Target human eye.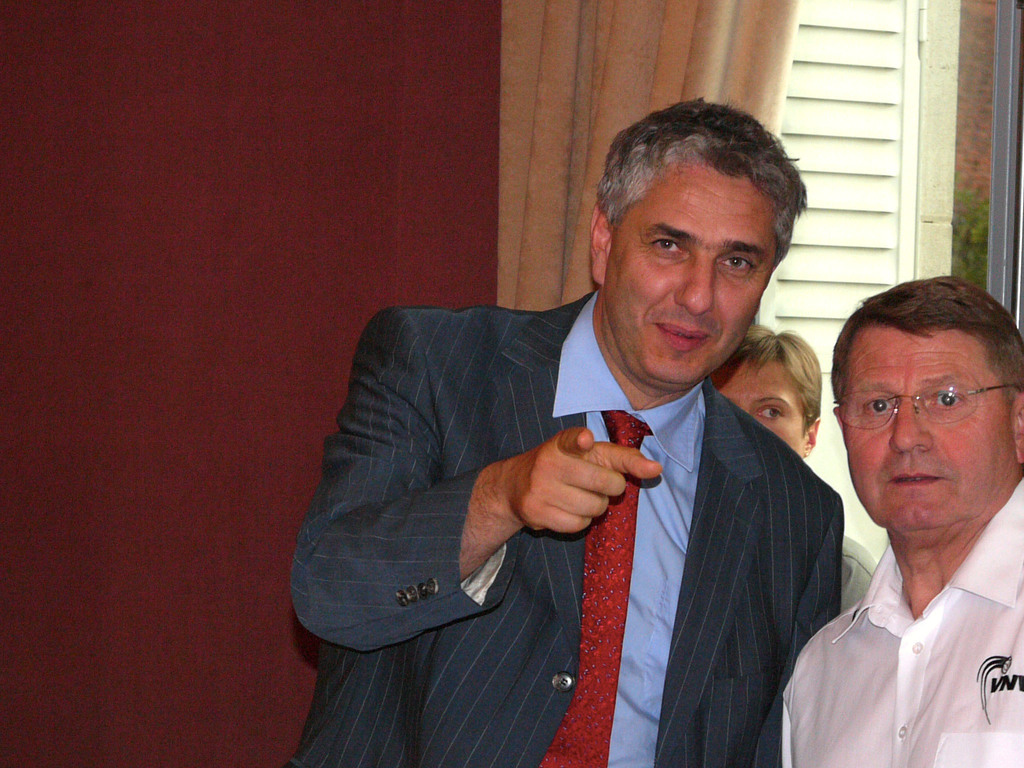
Target region: x1=927, y1=383, x2=964, y2=410.
